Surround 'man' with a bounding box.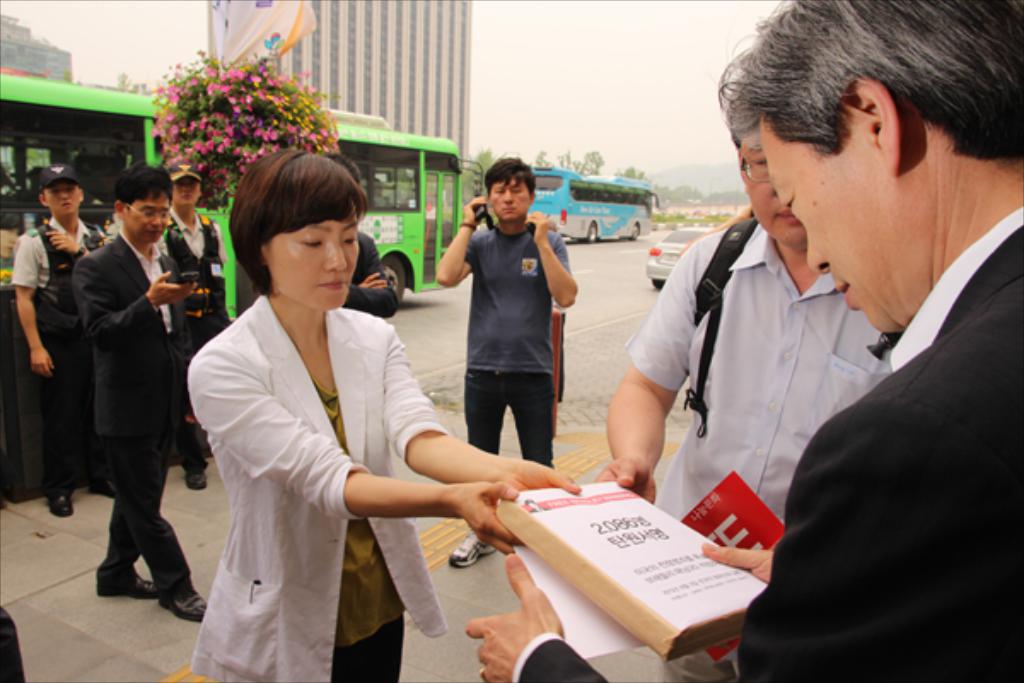
{"left": 435, "top": 155, "right": 573, "bottom": 574}.
